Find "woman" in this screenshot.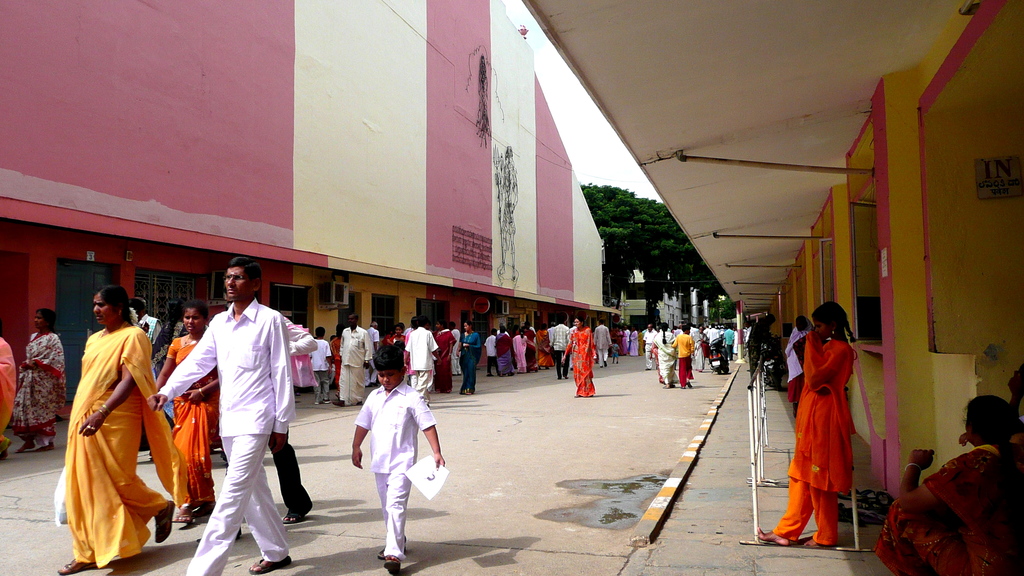
The bounding box for "woman" is left=532, top=324, right=555, bottom=364.
